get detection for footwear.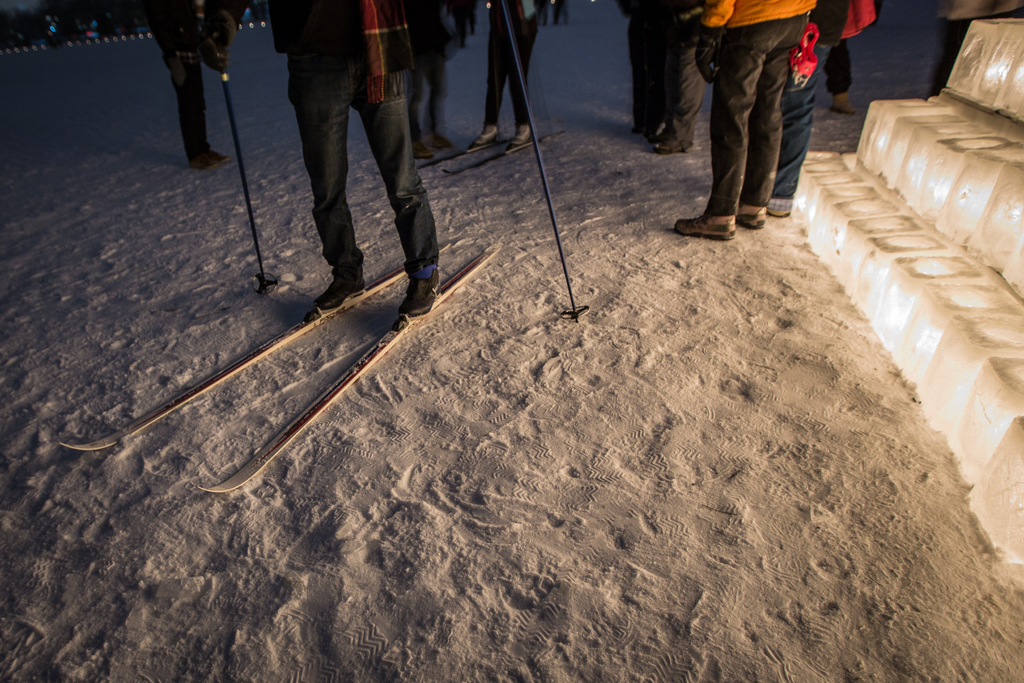
Detection: [x1=767, y1=208, x2=791, y2=218].
